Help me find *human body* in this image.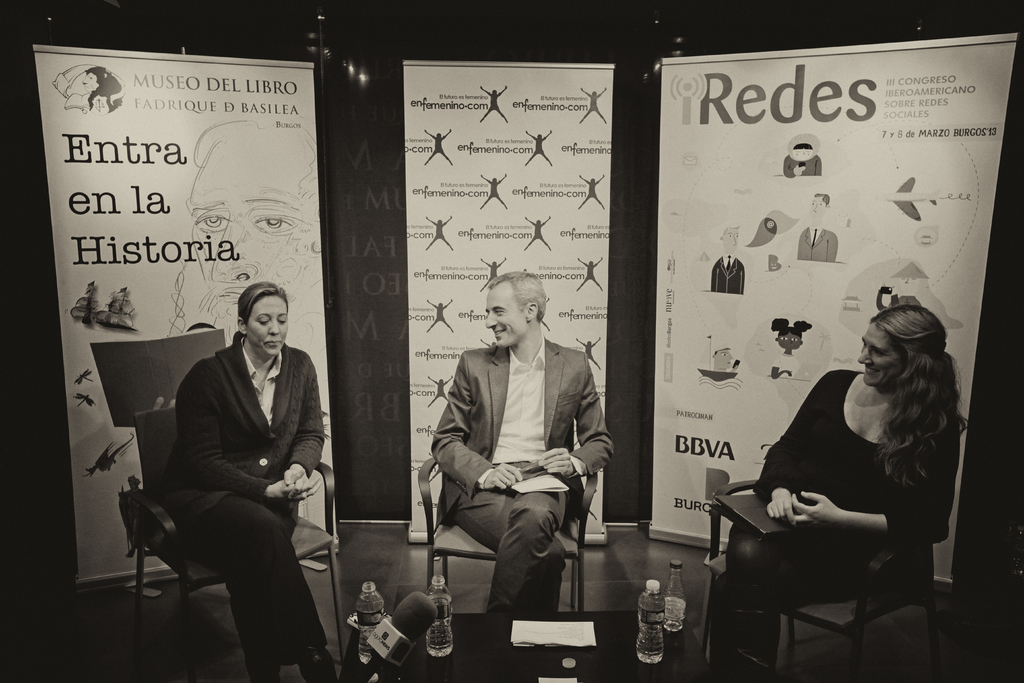
Found it: {"x1": 776, "y1": 142, "x2": 819, "y2": 177}.
